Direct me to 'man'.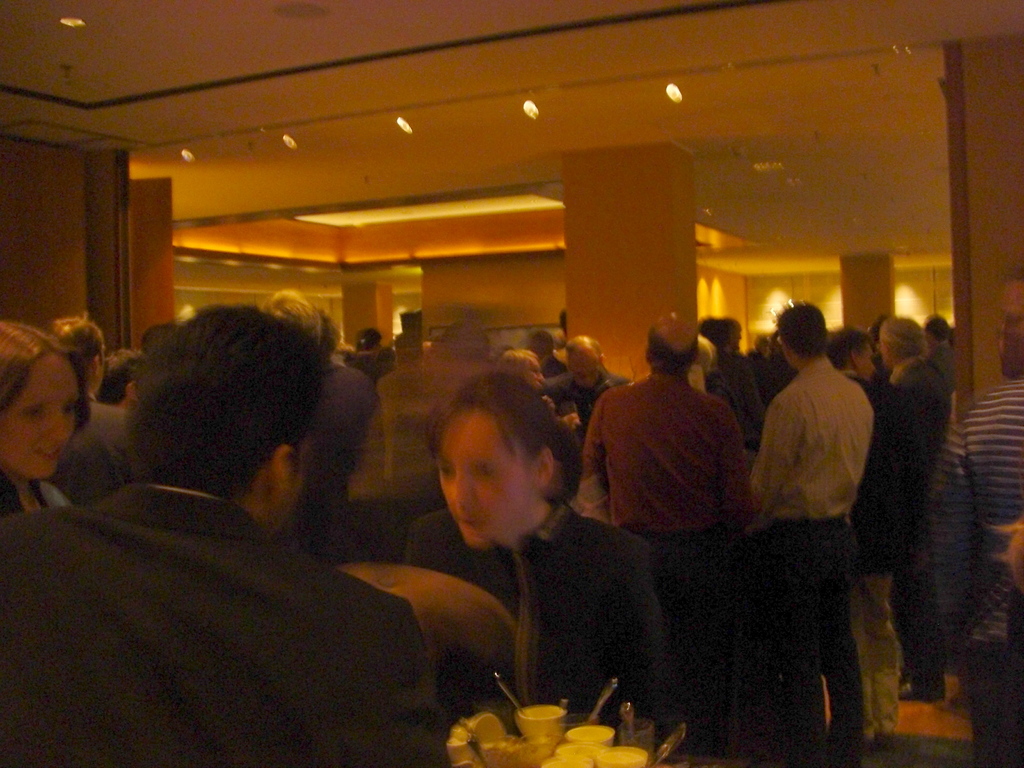
Direction: crop(887, 316, 950, 704).
